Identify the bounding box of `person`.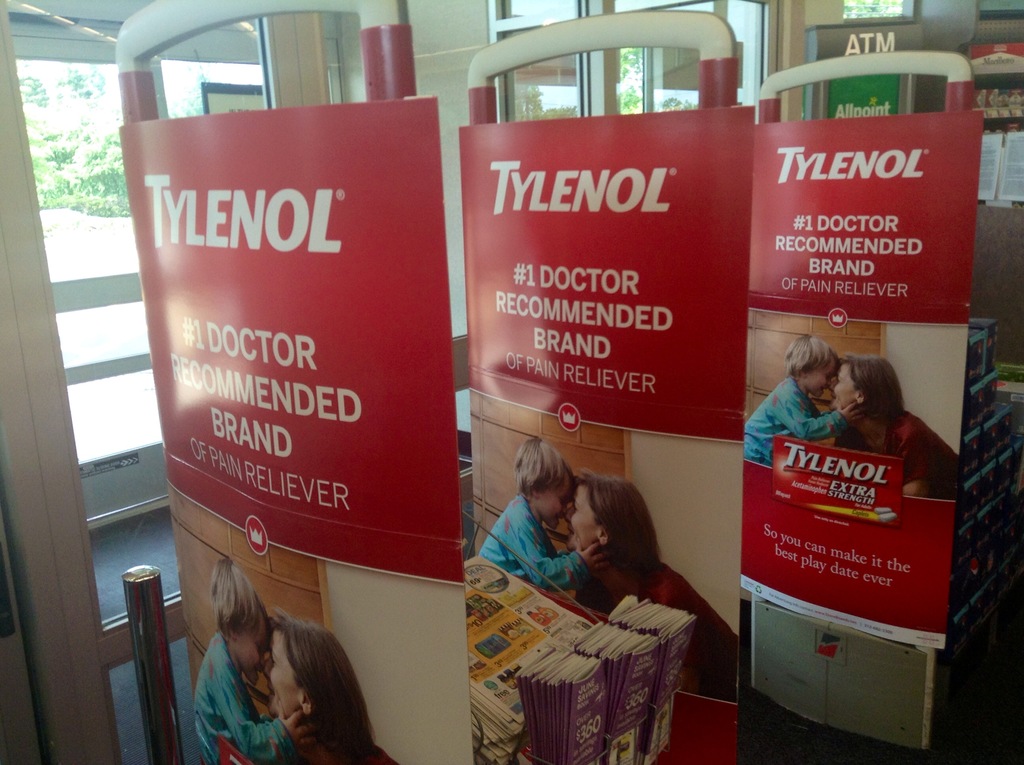
748,329,911,499.
